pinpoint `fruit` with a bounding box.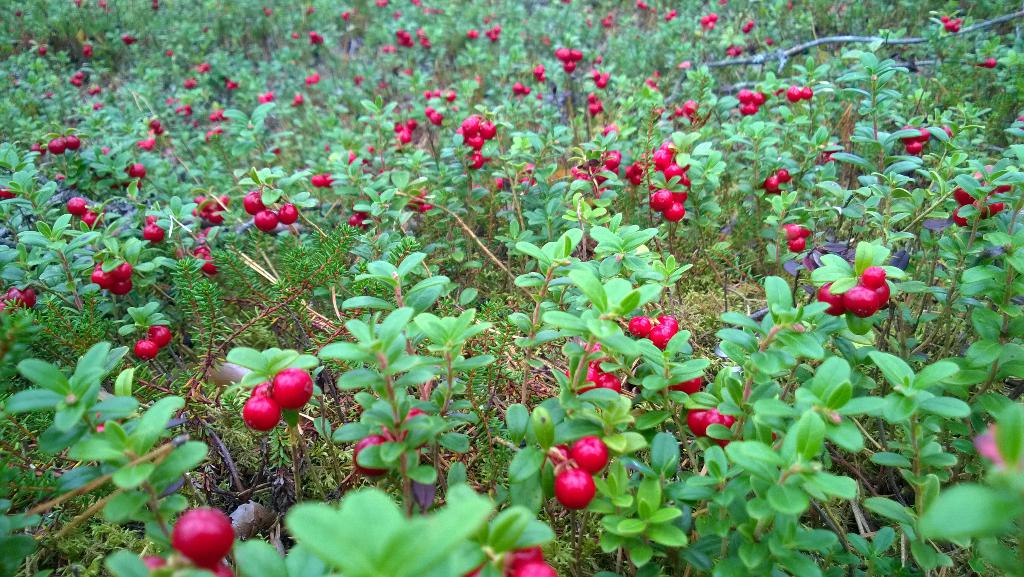
[678, 99, 697, 116].
